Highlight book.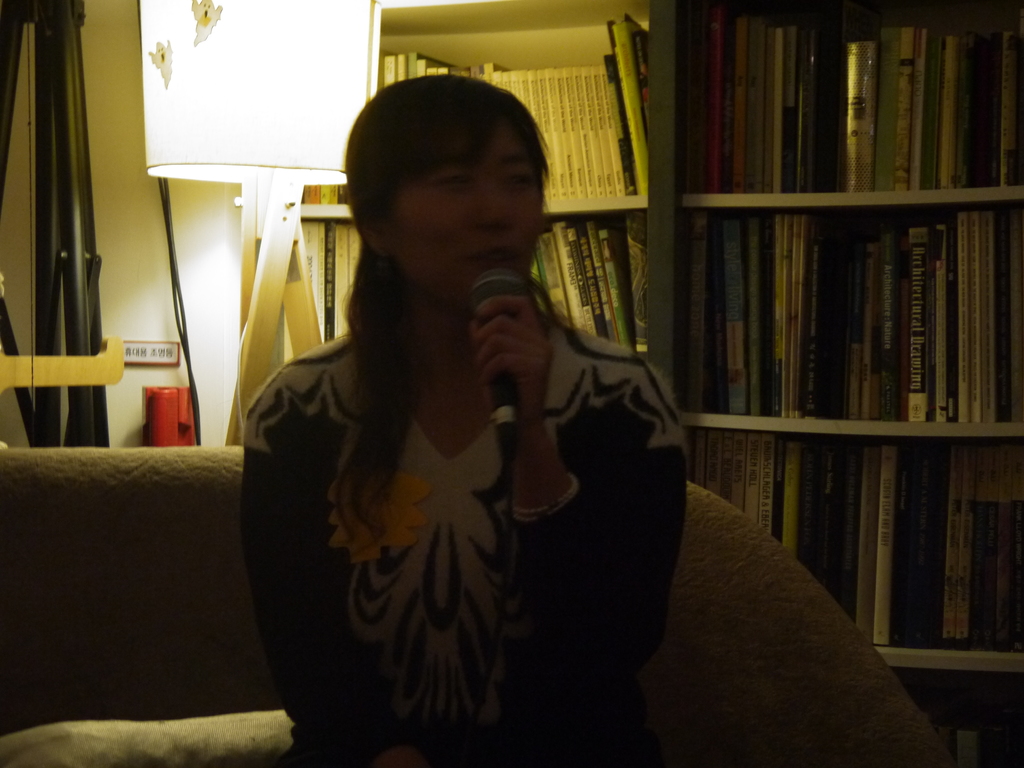
Highlighted region: crop(779, 430, 793, 552).
